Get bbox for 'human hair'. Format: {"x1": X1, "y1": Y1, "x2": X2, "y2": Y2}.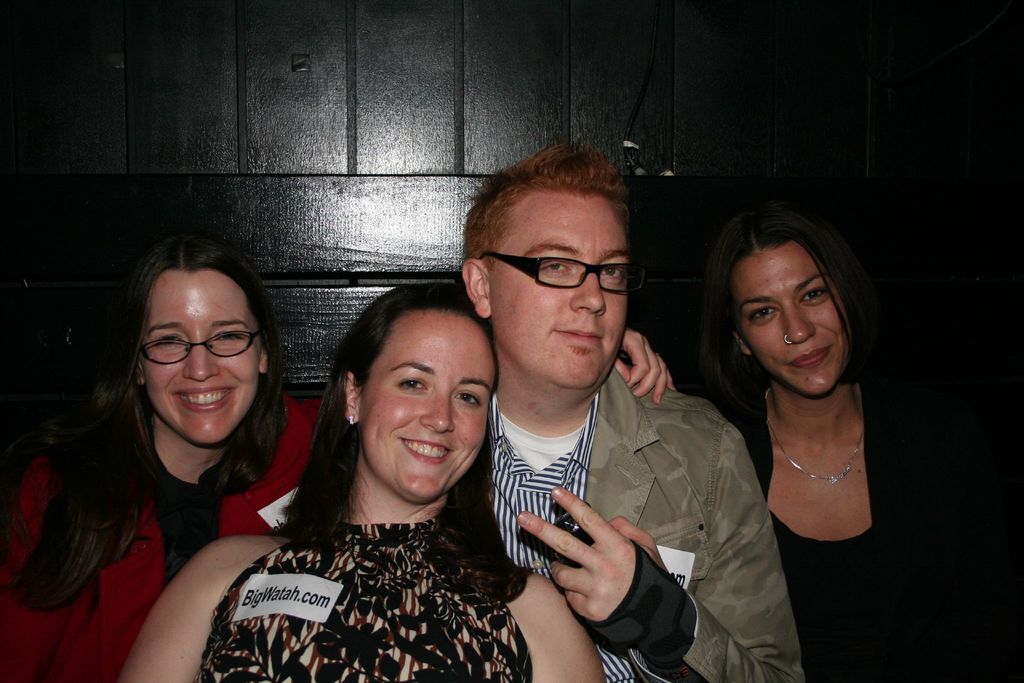
{"x1": 283, "y1": 284, "x2": 535, "y2": 605}.
